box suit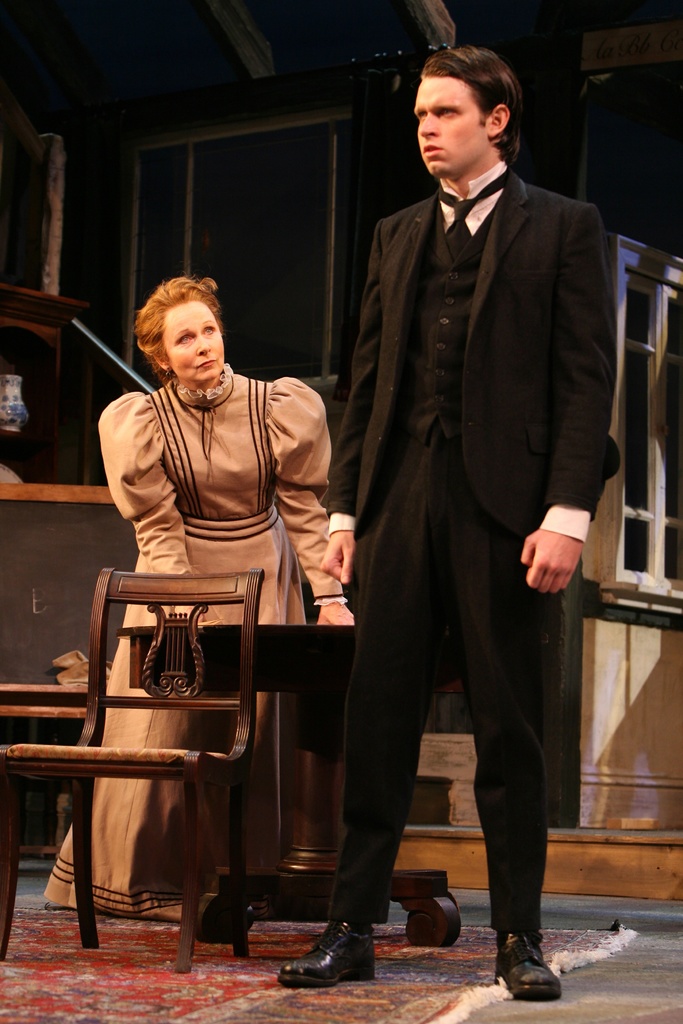
(x1=333, y1=30, x2=611, y2=993)
